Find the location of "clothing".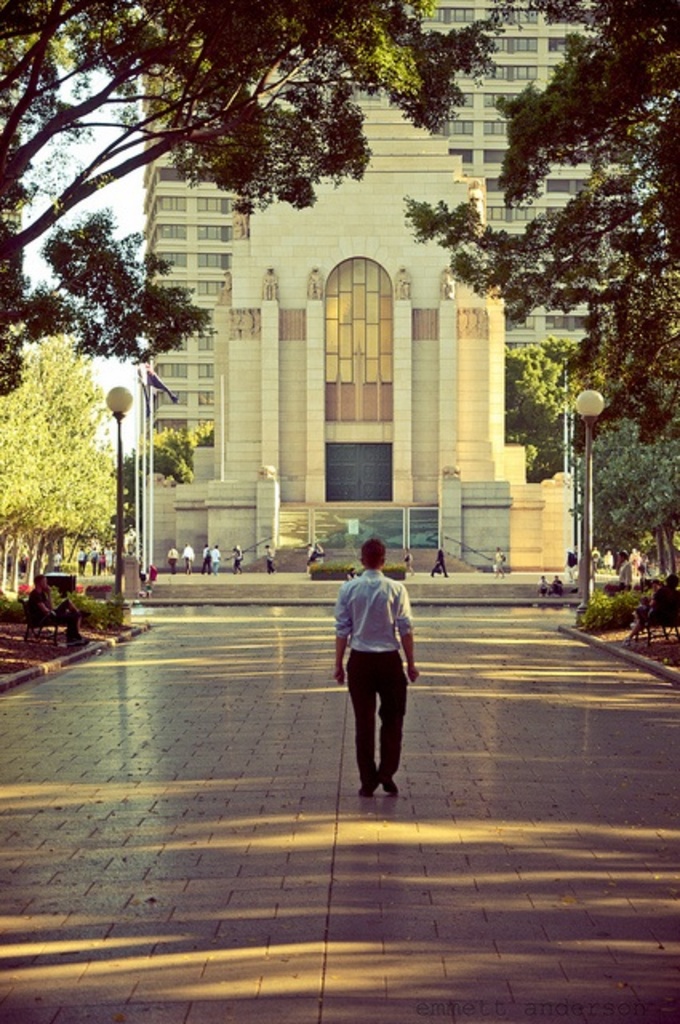
Location: rect(627, 555, 638, 573).
